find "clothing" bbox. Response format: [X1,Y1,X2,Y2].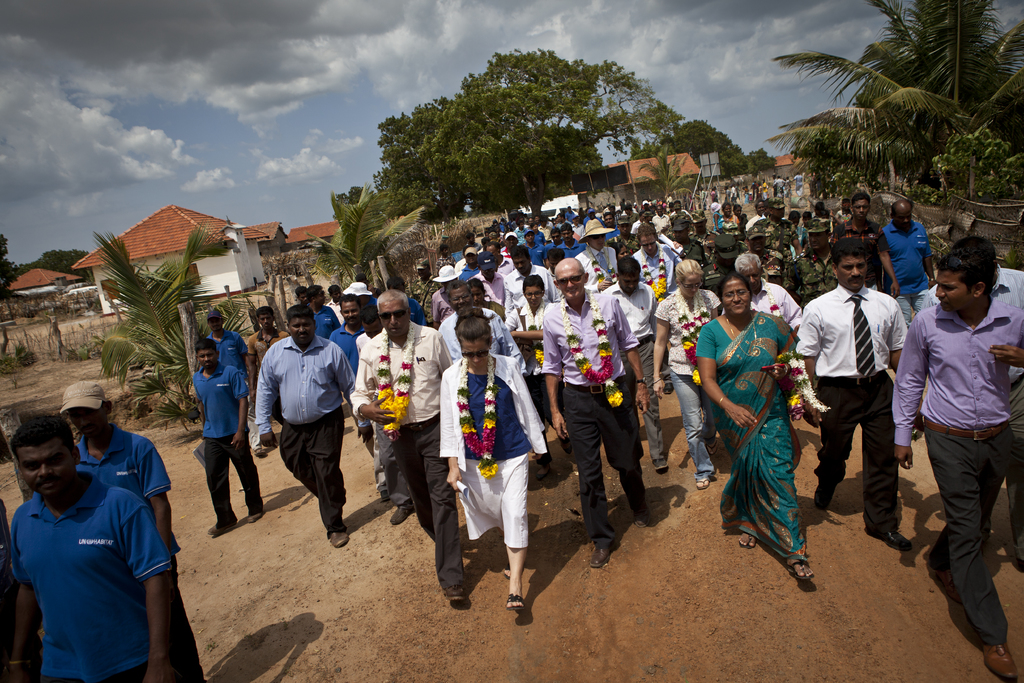
[714,217,746,238].
